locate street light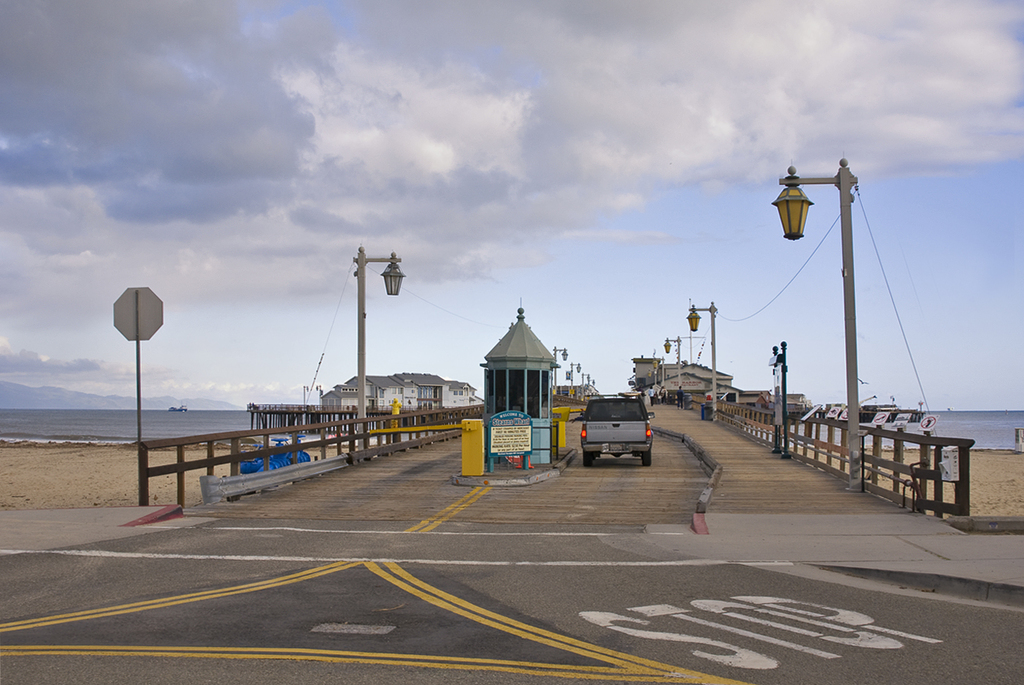
569/364/585/396
